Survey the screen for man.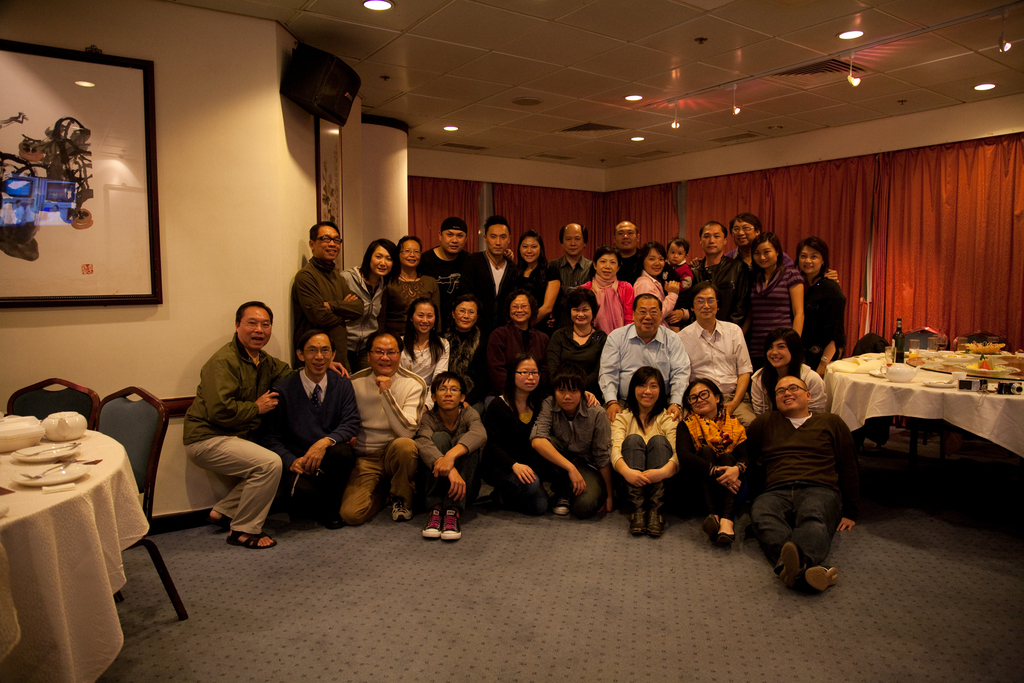
Survey found: (461, 213, 522, 327).
